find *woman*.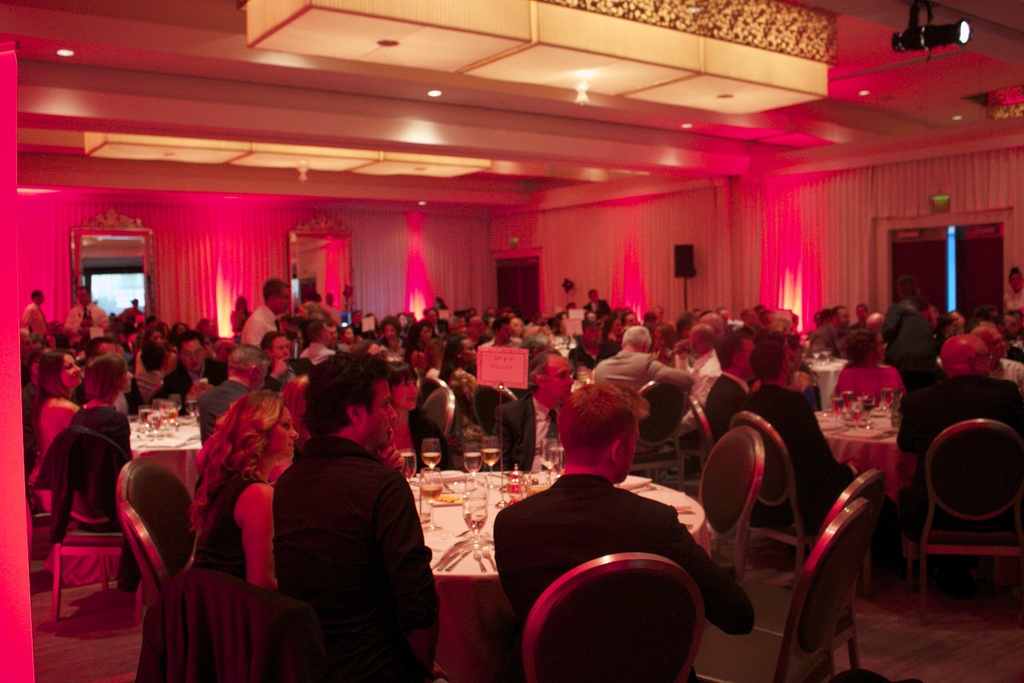
bbox=(512, 320, 534, 340).
